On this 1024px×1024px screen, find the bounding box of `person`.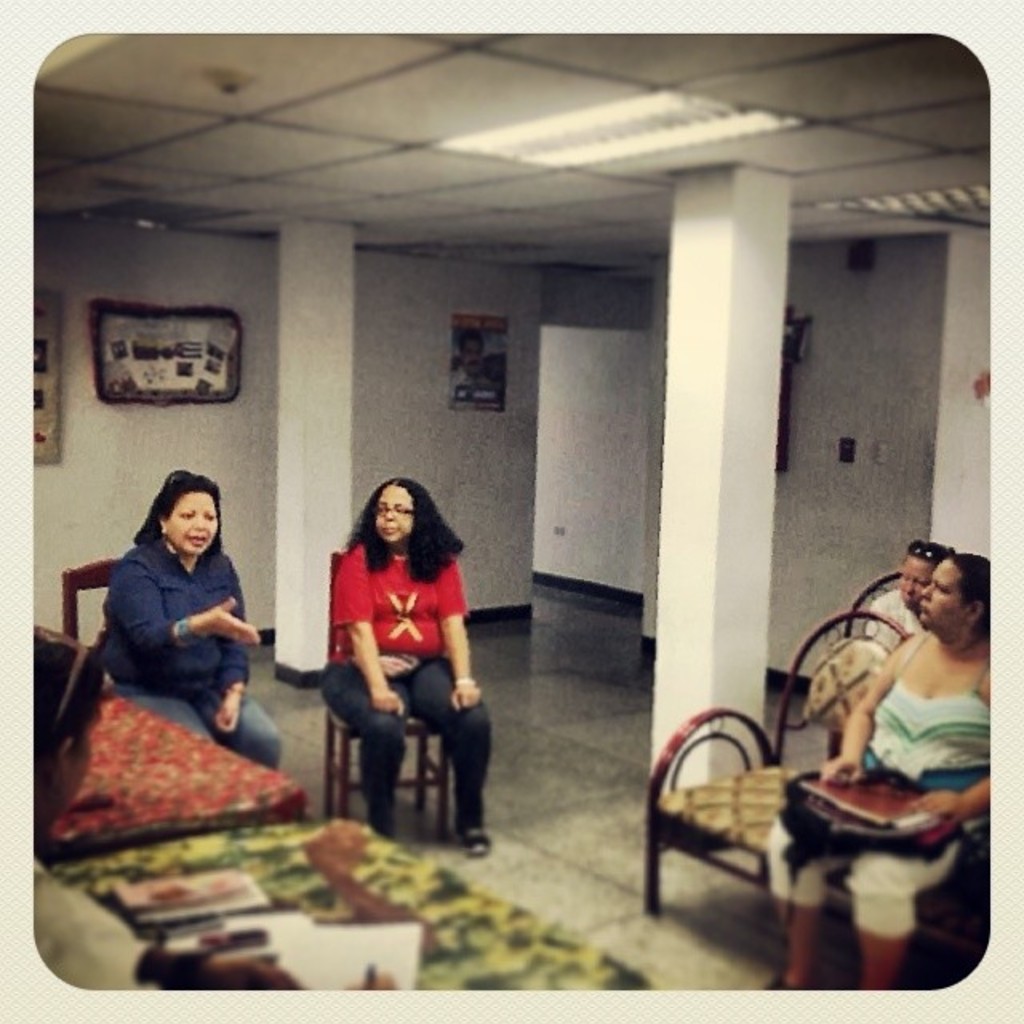
Bounding box: 771:557:995:984.
